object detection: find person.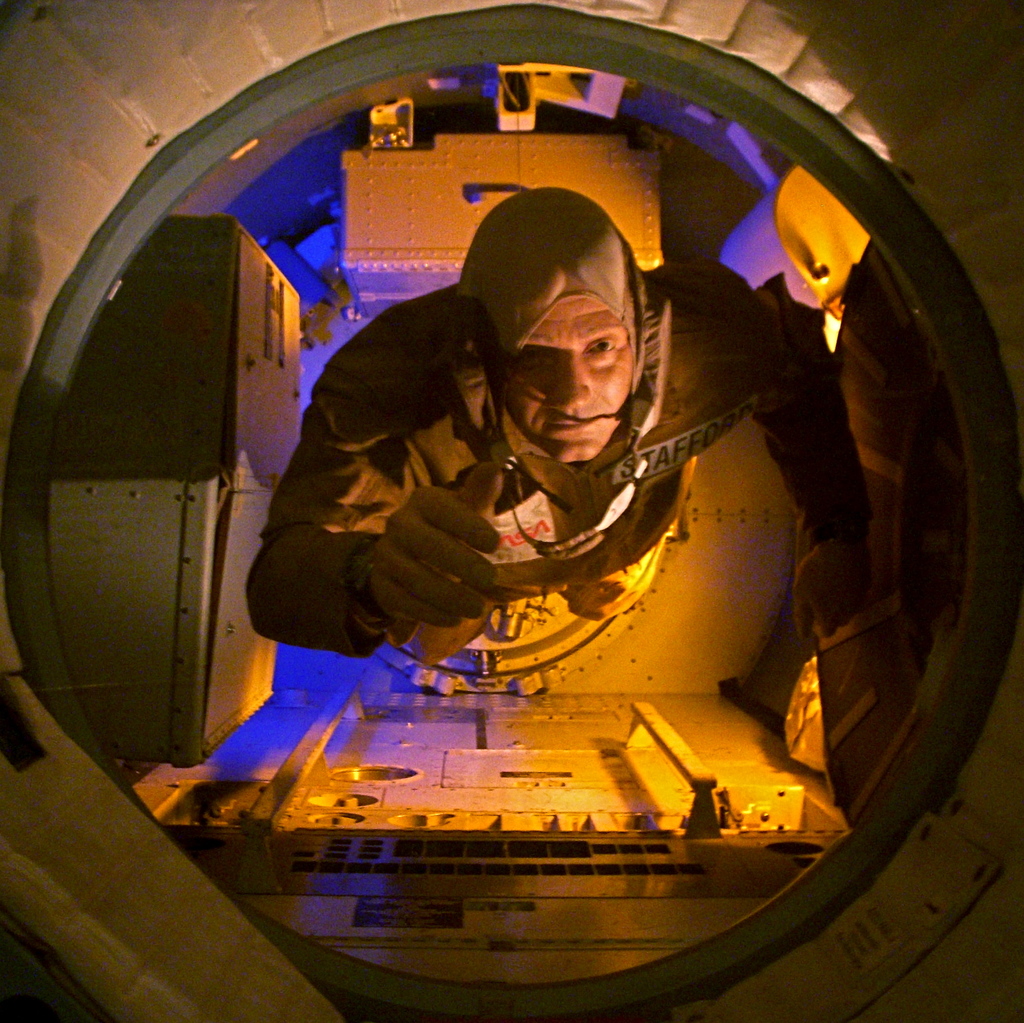
242/192/868/652.
